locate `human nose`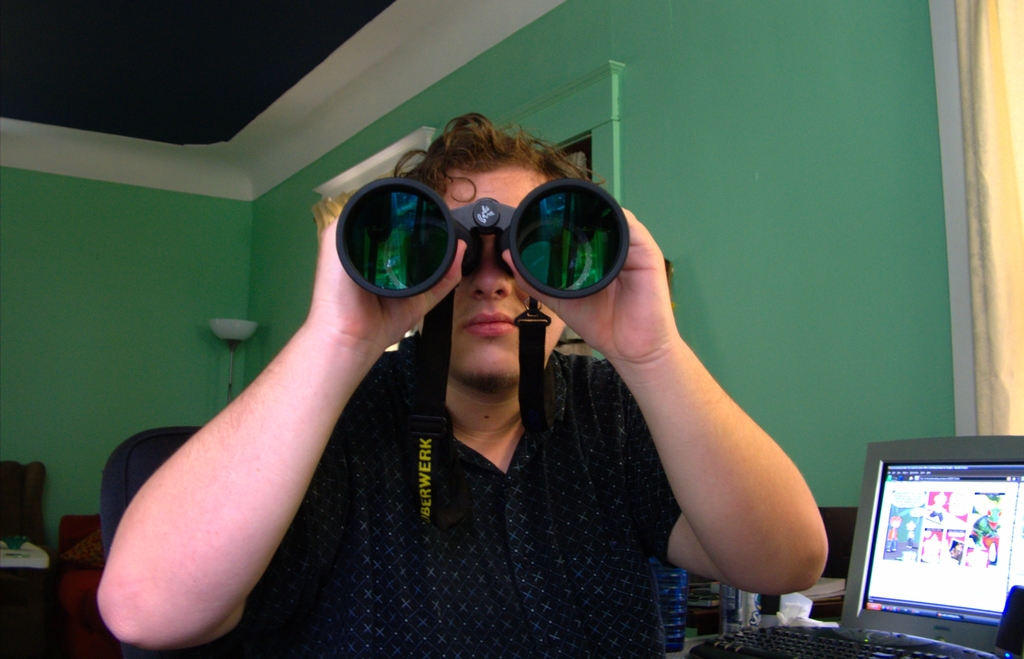
{"x1": 465, "y1": 247, "x2": 514, "y2": 300}
